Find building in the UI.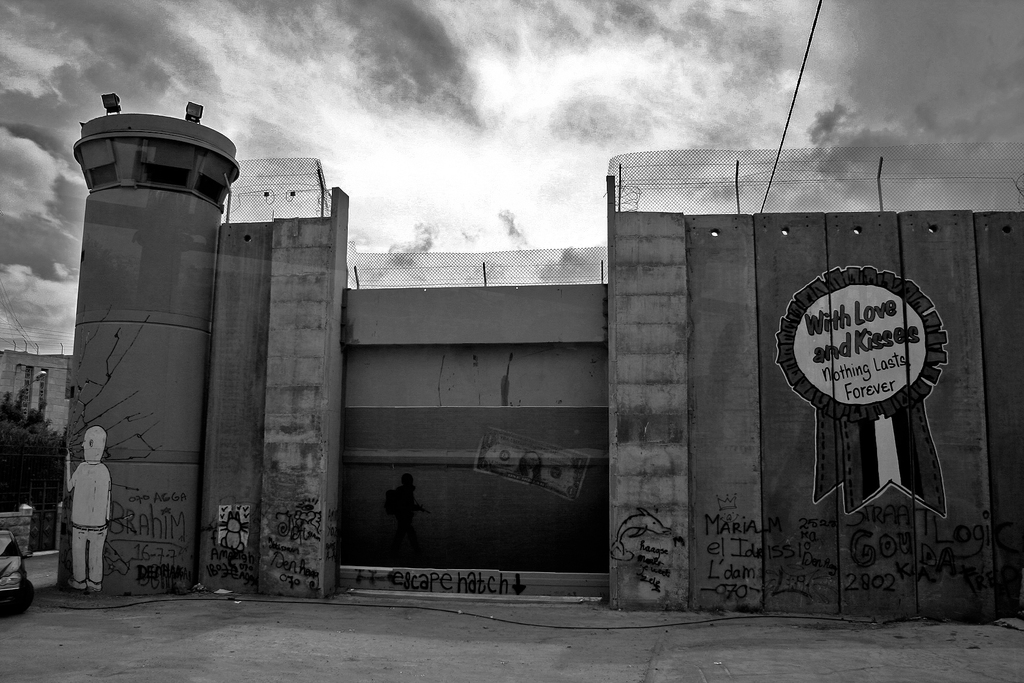
UI element at {"left": 62, "top": 89, "right": 1023, "bottom": 632}.
